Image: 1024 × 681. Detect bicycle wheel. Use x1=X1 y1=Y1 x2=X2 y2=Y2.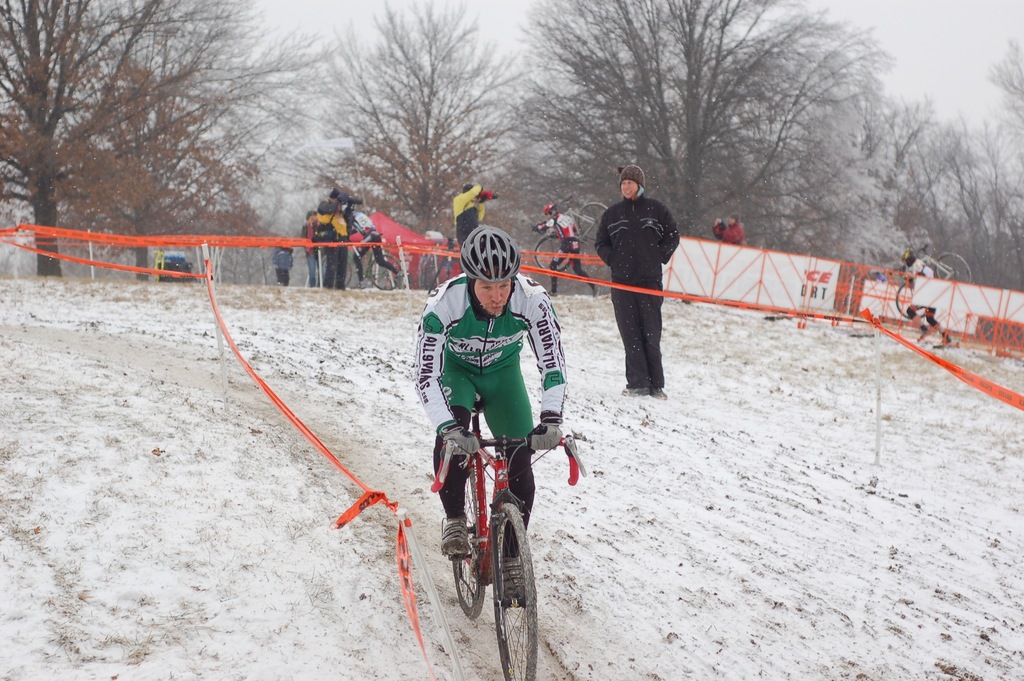
x1=534 y1=236 x2=572 y2=275.
